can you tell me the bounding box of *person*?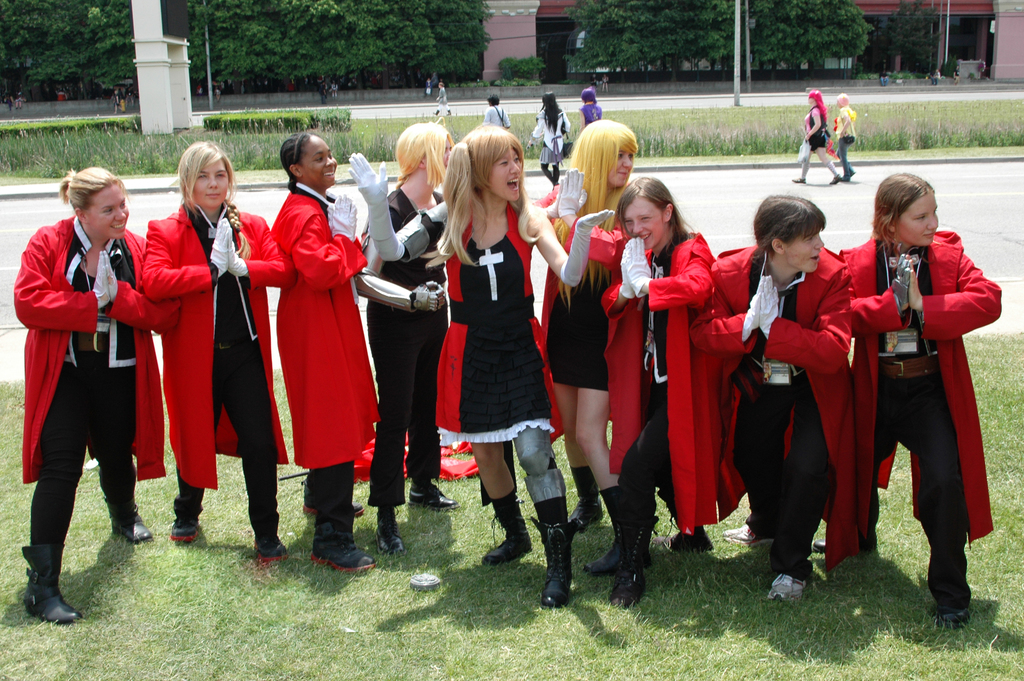
left=581, top=88, right=600, bottom=129.
